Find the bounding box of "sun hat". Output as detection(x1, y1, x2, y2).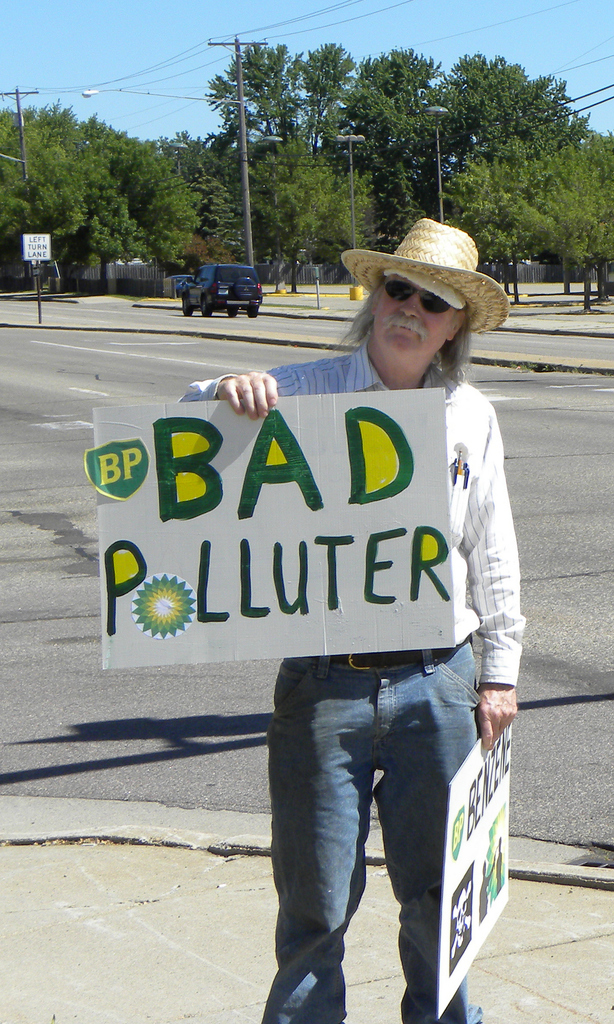
detection(339, 223, 517, 337).
